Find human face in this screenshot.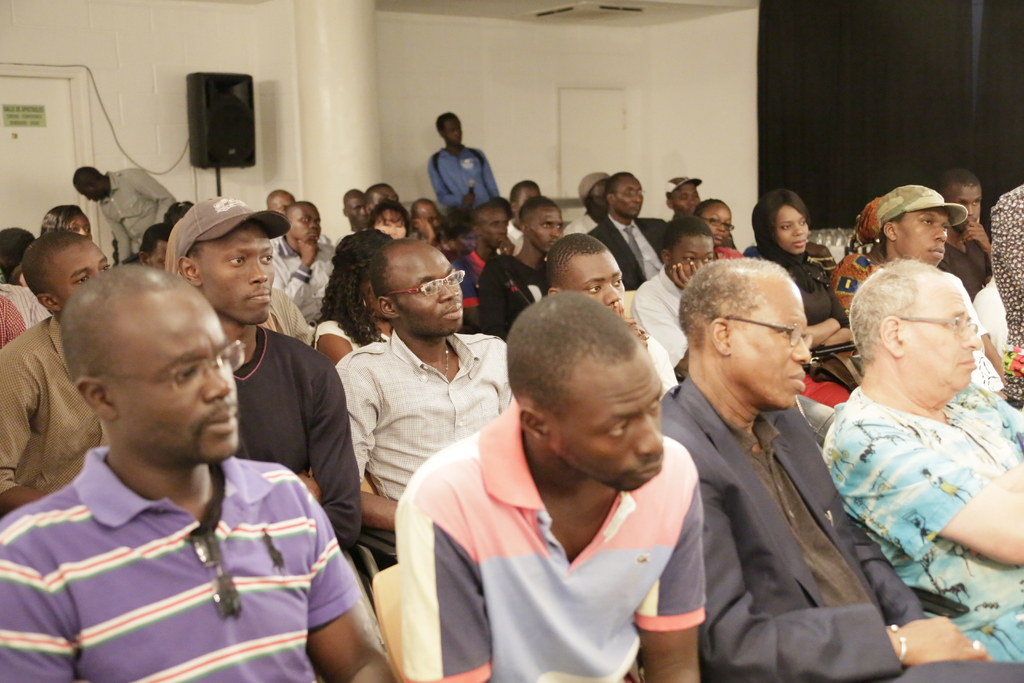
The bounding box for human face is BBox(578, 260, 625, 313).
